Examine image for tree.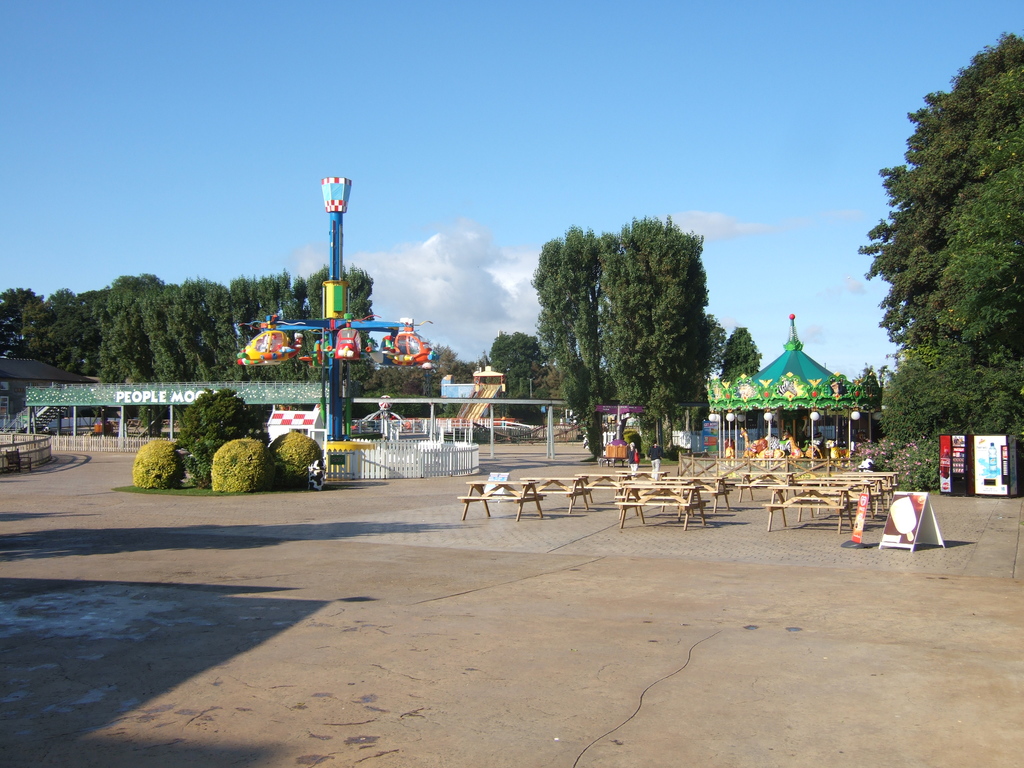
Examination result: left=142, top=275, right=223, bottom=396.
